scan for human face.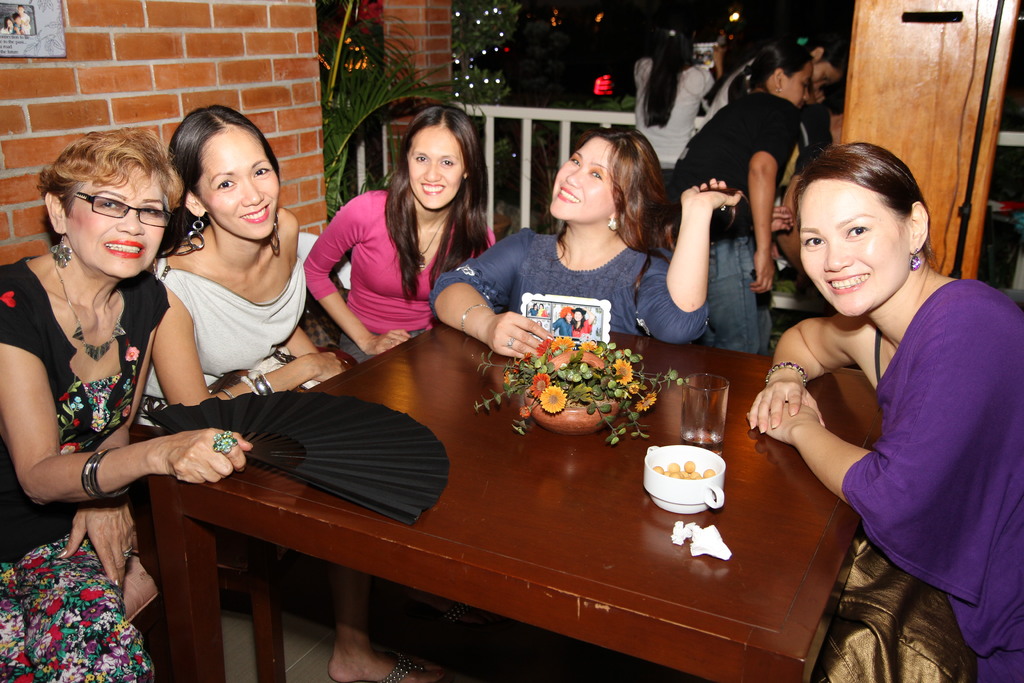
Scan result: rect(795, 176, 915, 318).
